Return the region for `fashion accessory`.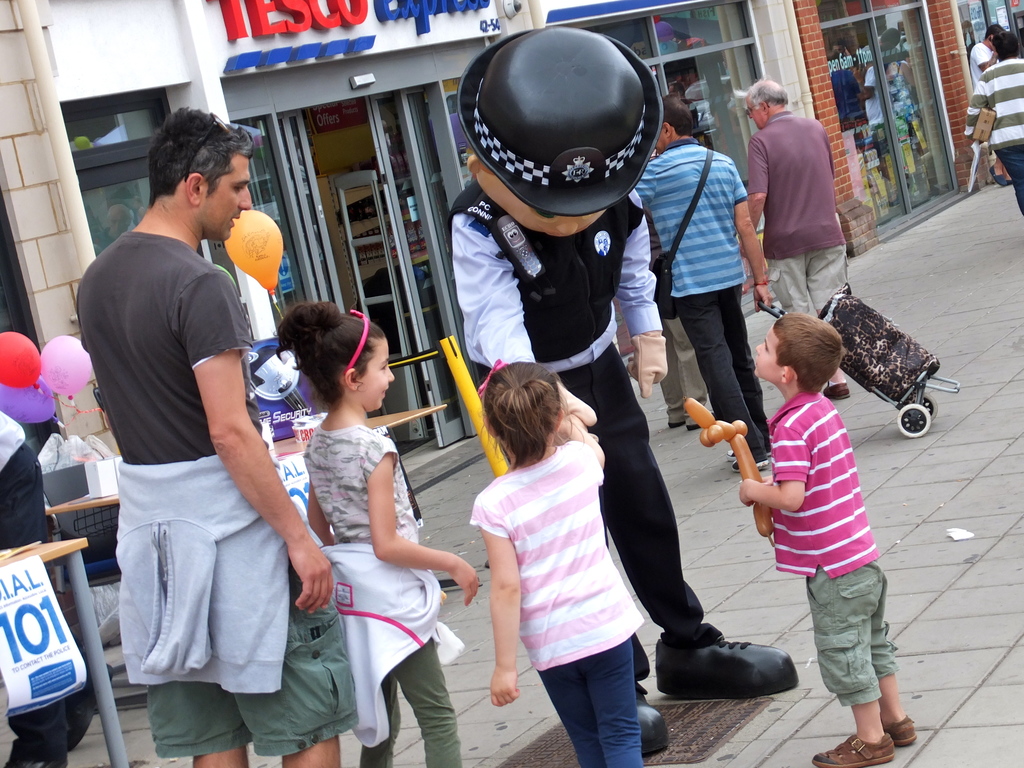
Rect(476, 356, 504, 397).
